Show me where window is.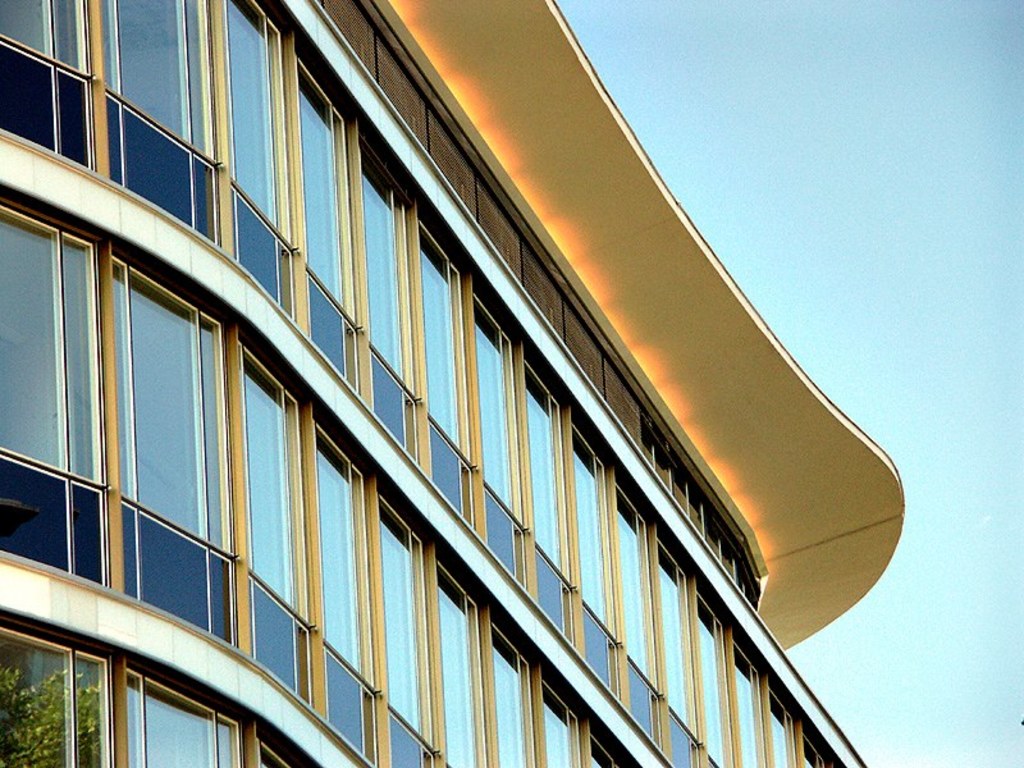
window is at <bbox>119, 257, 228, 641</bbox>.
